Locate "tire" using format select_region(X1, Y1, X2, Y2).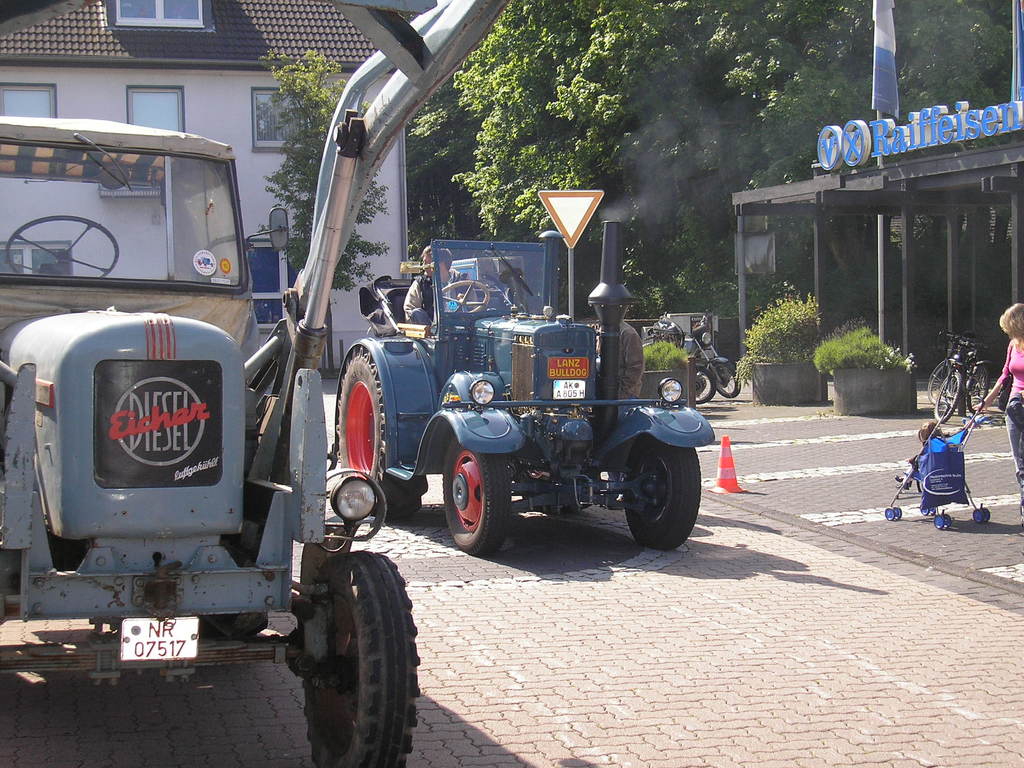
select_region(964, 364, 991, 412).
